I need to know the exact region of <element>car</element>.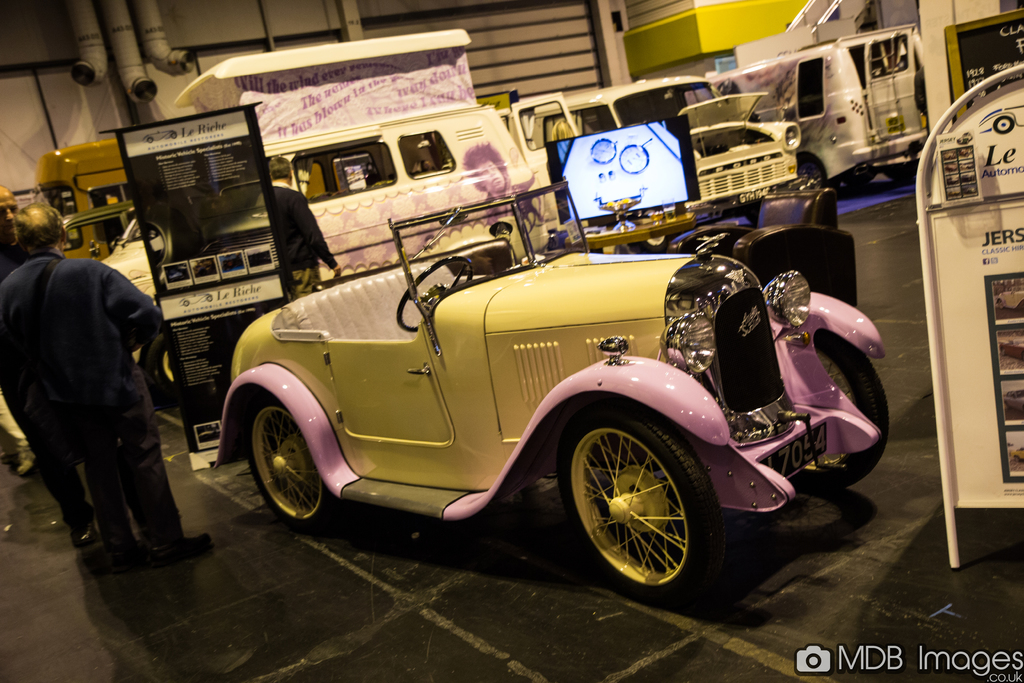
Region: box=[202, 192, 904, 593].
